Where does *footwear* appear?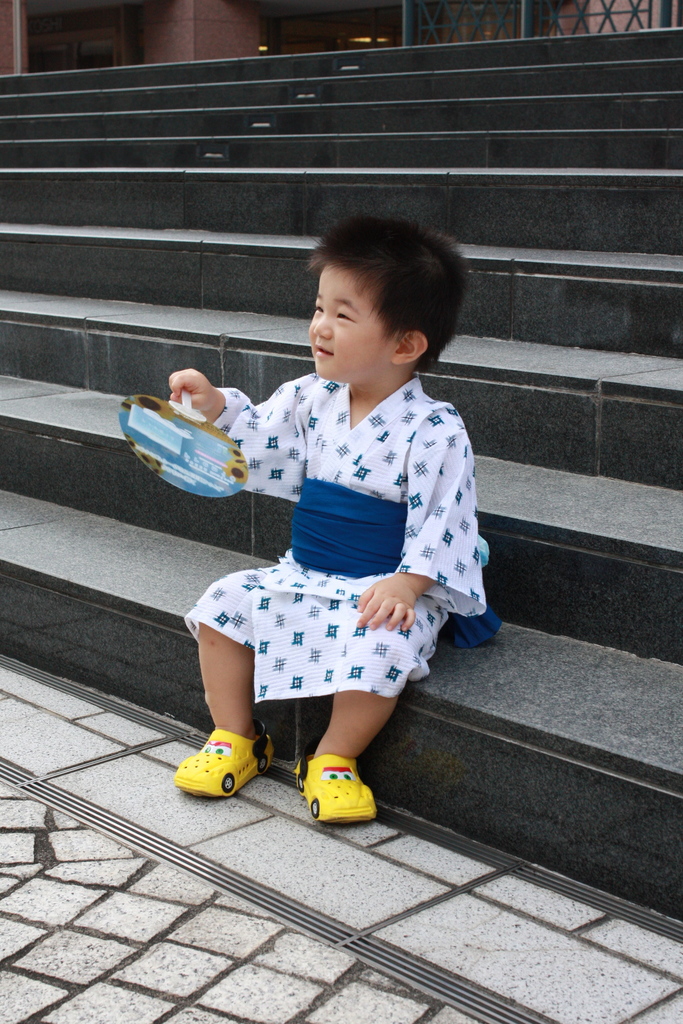
Appears at l=170, t=722, r=286, b=790.
